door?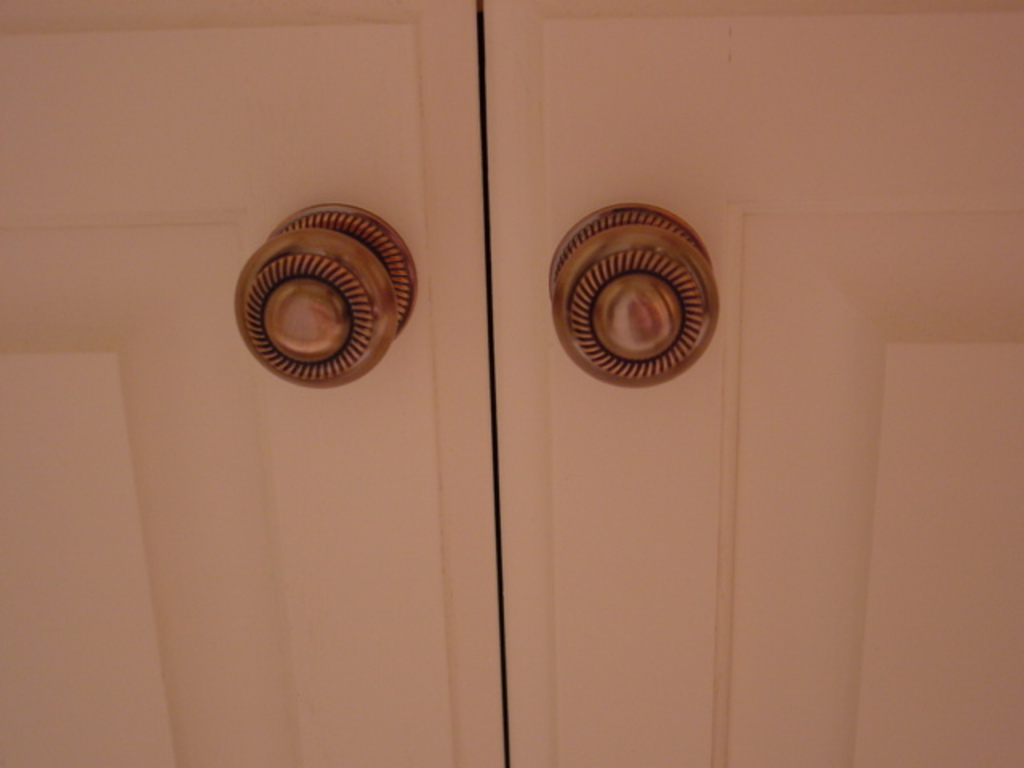
left=0, top=0, right=1022, bottom=766
